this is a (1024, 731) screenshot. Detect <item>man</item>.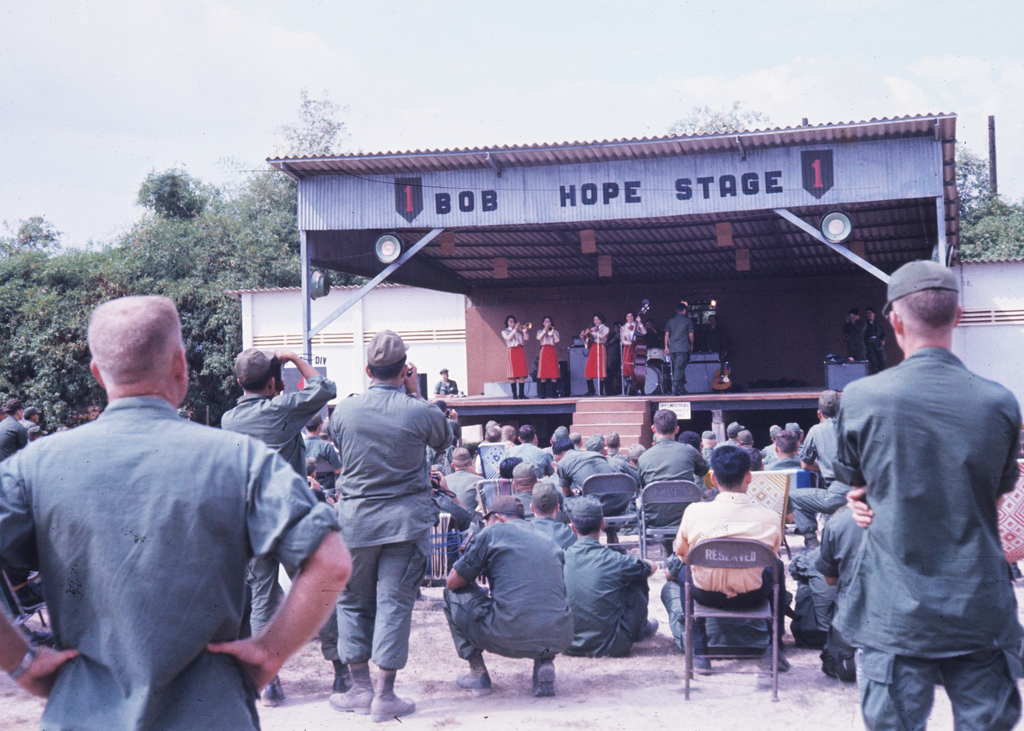
pyautogui.locateOnScreen(834, 257, 1023, 730).
